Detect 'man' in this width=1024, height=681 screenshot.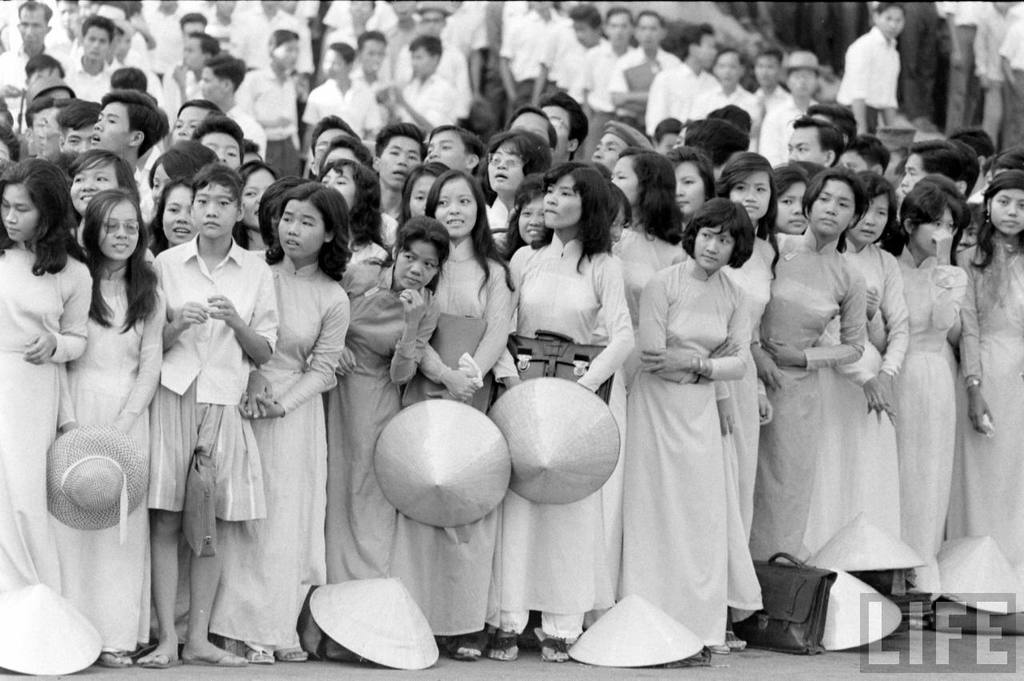
Detection: rect(789, 114, 842, 165).
